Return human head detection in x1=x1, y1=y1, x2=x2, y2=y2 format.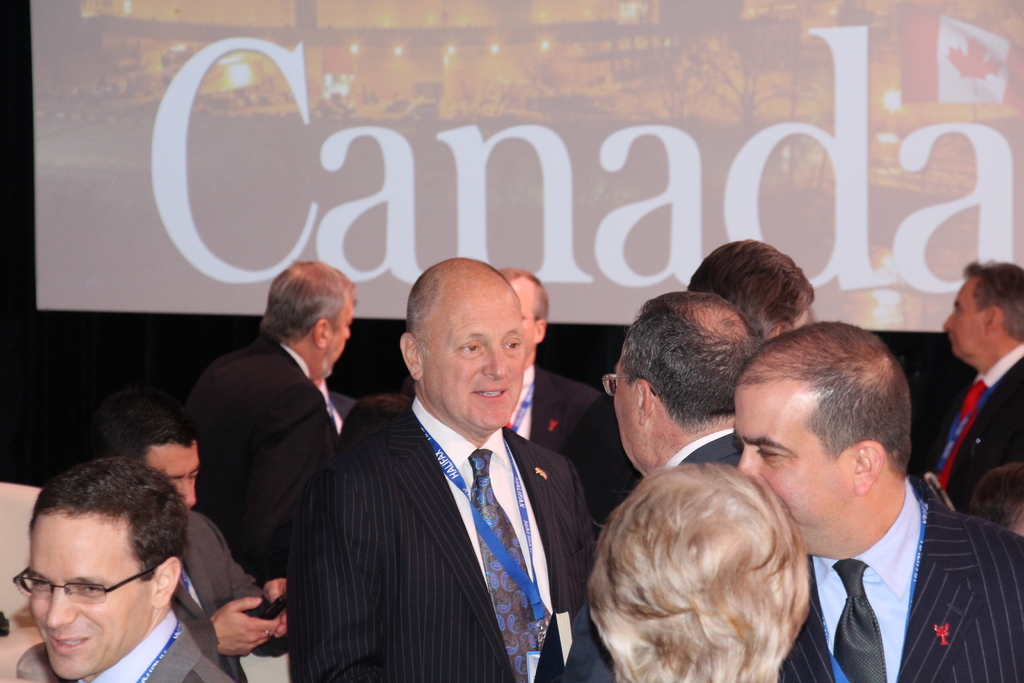
x1=686, y1=239, x2=812, y2=340.
